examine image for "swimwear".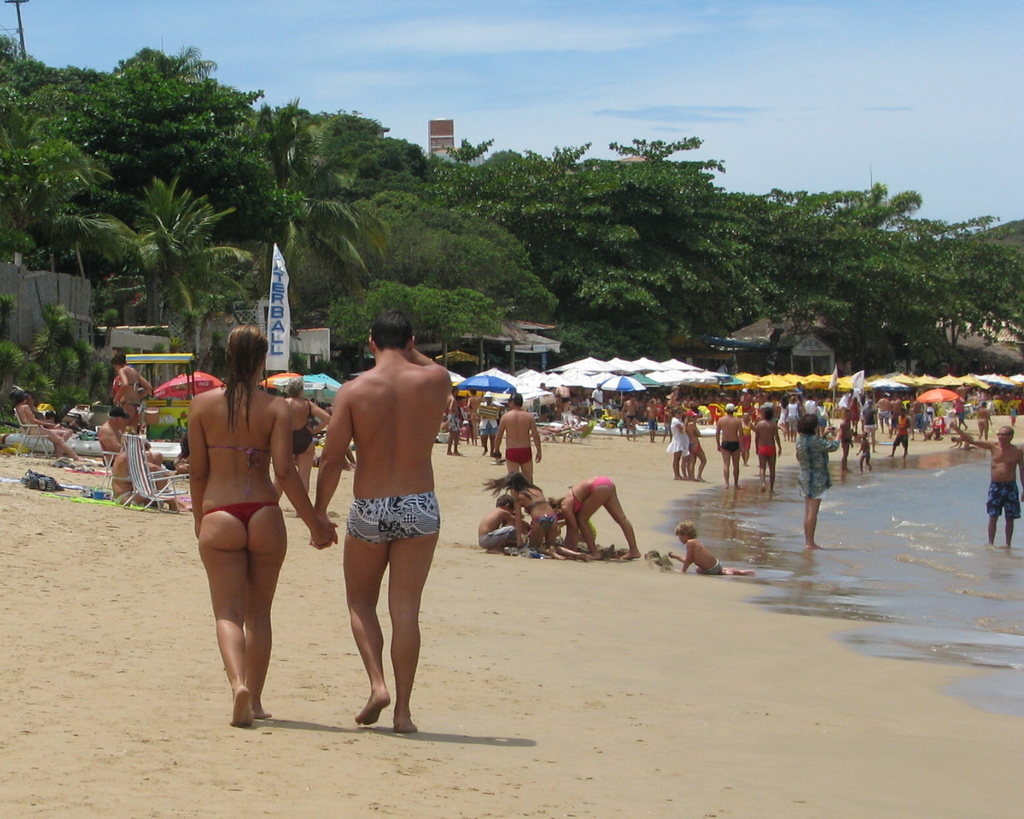
Examination result: left=721, top=441, right=738, bottom=453.
